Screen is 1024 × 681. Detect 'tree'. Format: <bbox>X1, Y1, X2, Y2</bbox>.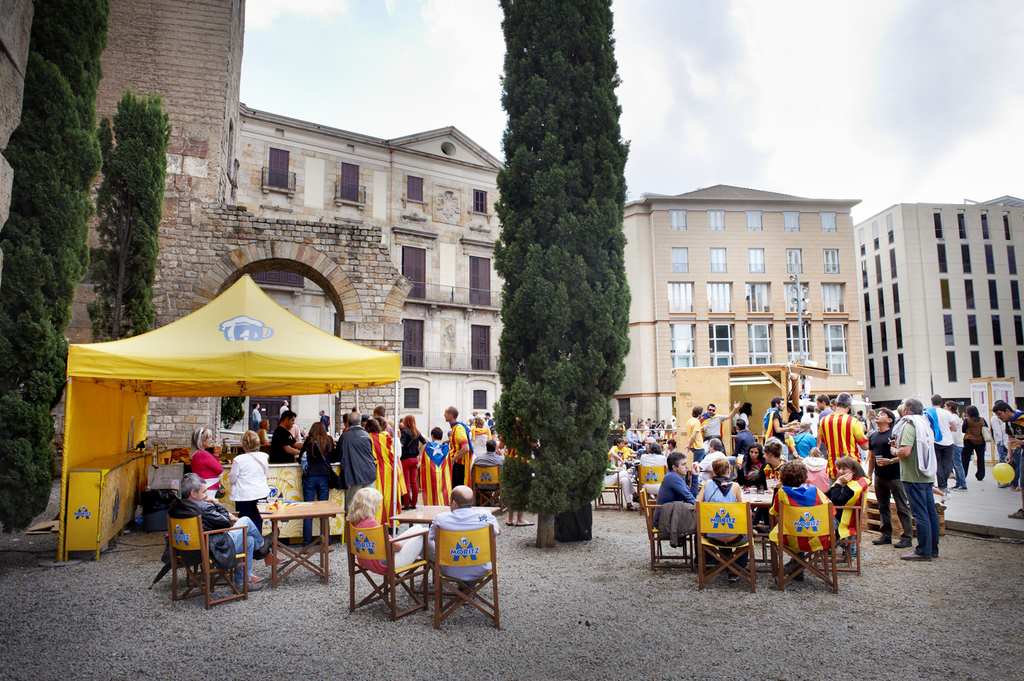
<bbox>491, 0, 632, 546</bbox>.
